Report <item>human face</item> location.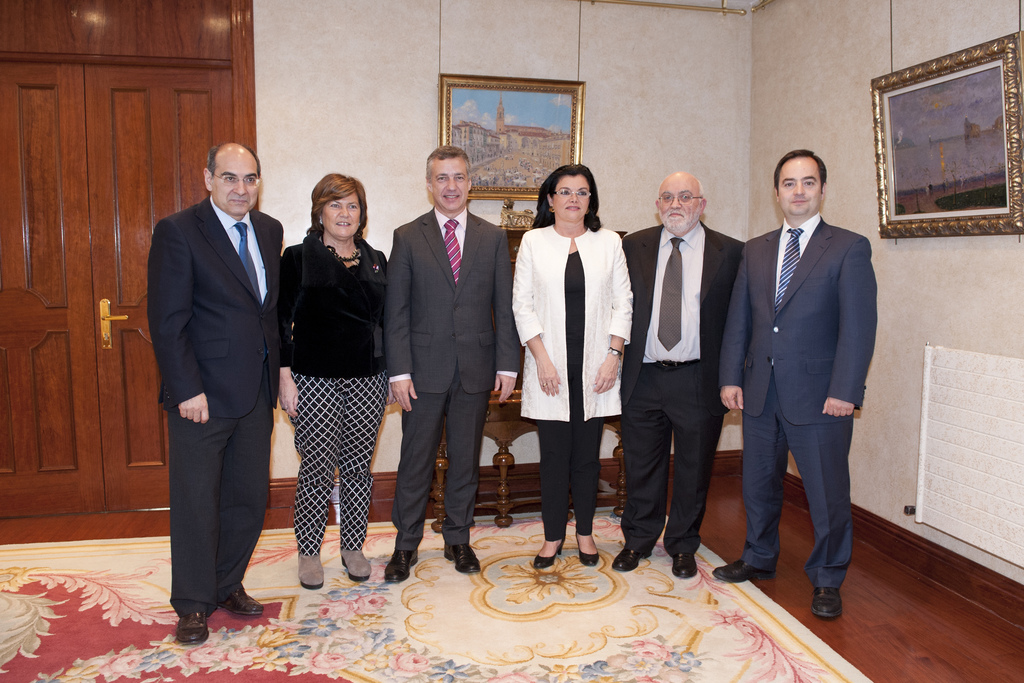
Report: region(660, 179, 700, 234).
